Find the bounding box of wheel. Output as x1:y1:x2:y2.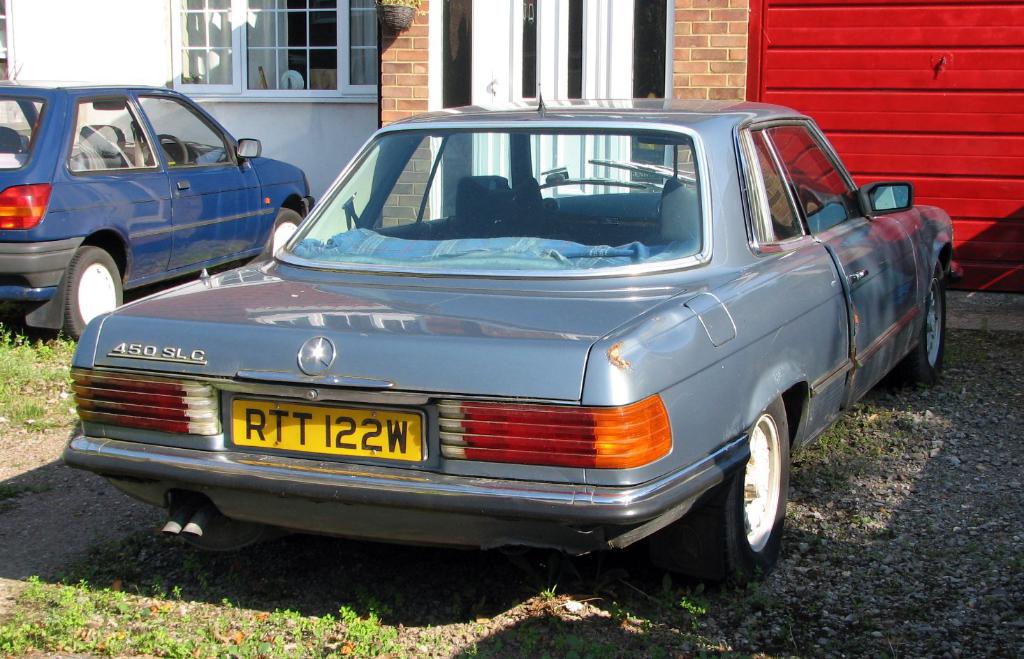
906:267:951:375.
